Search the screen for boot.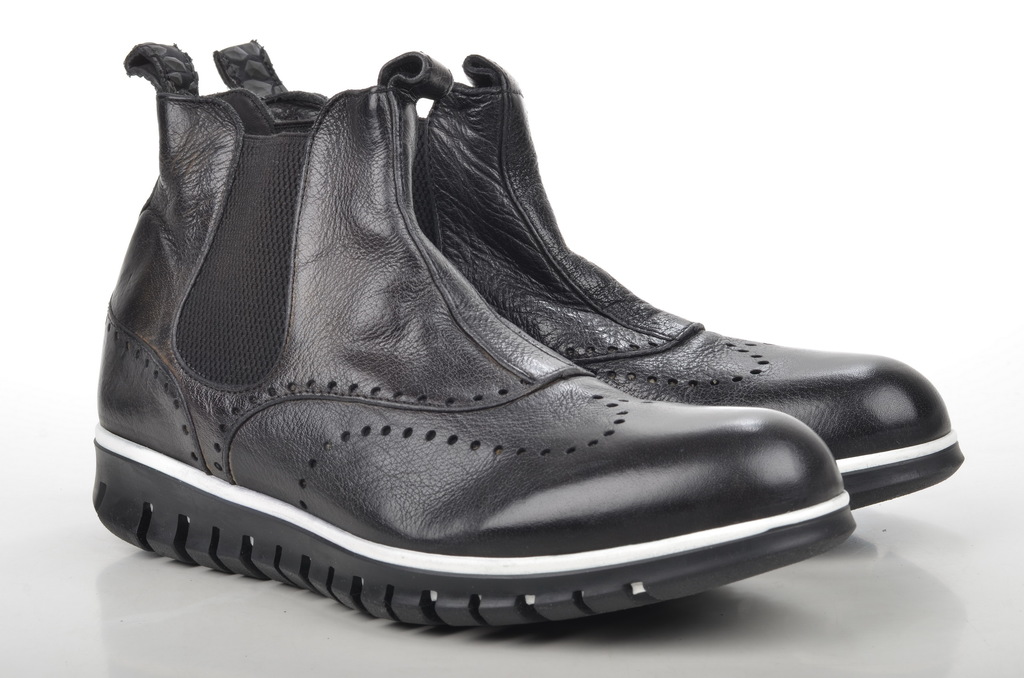
Found at pyautogui.locateOnScreen(89, 49, 855, 628).
